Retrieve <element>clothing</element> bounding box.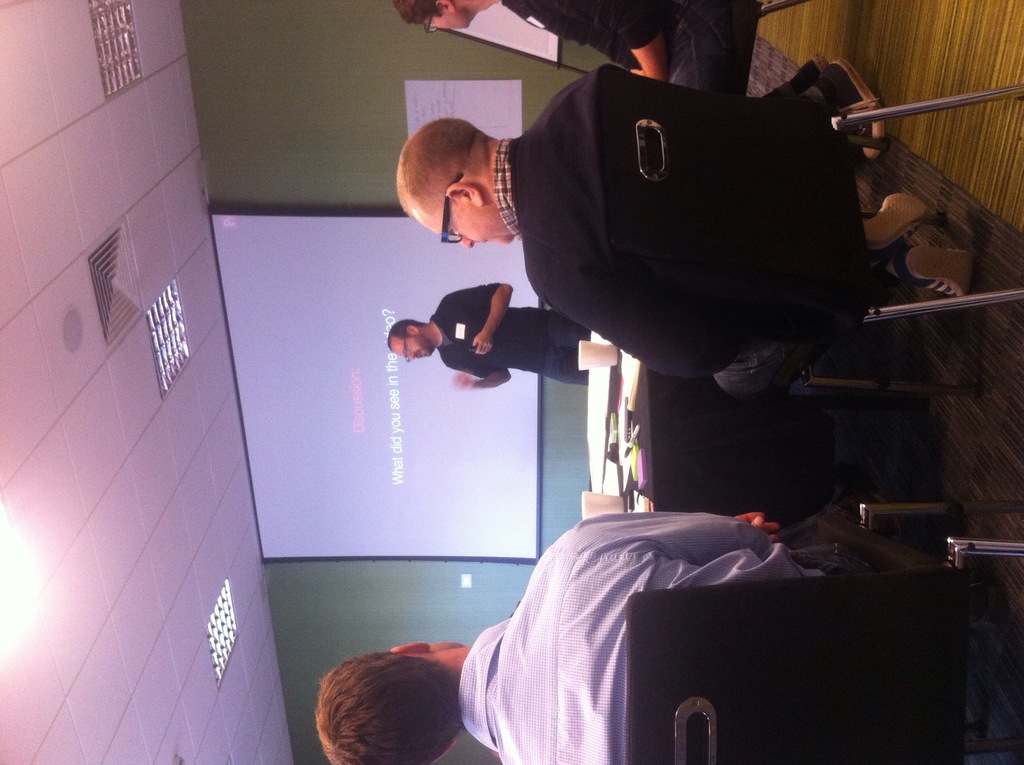
Bounding box: left=465, top=519, right=904, bottom=764.
